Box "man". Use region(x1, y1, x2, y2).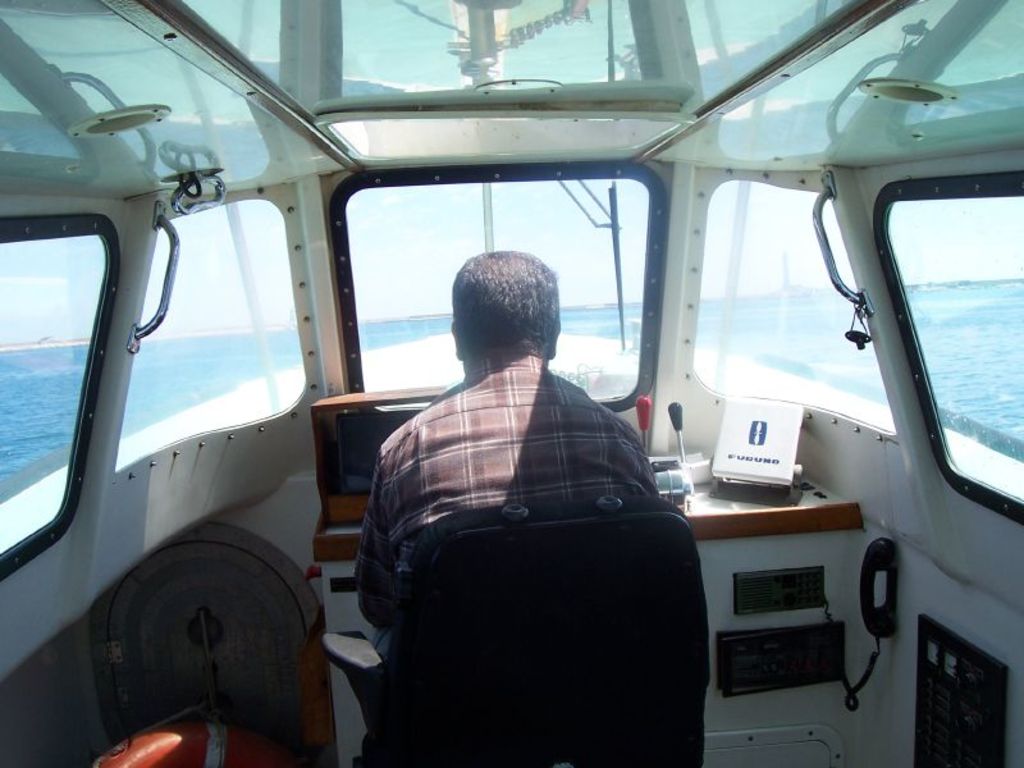
region(349, 248, 655, 667).
